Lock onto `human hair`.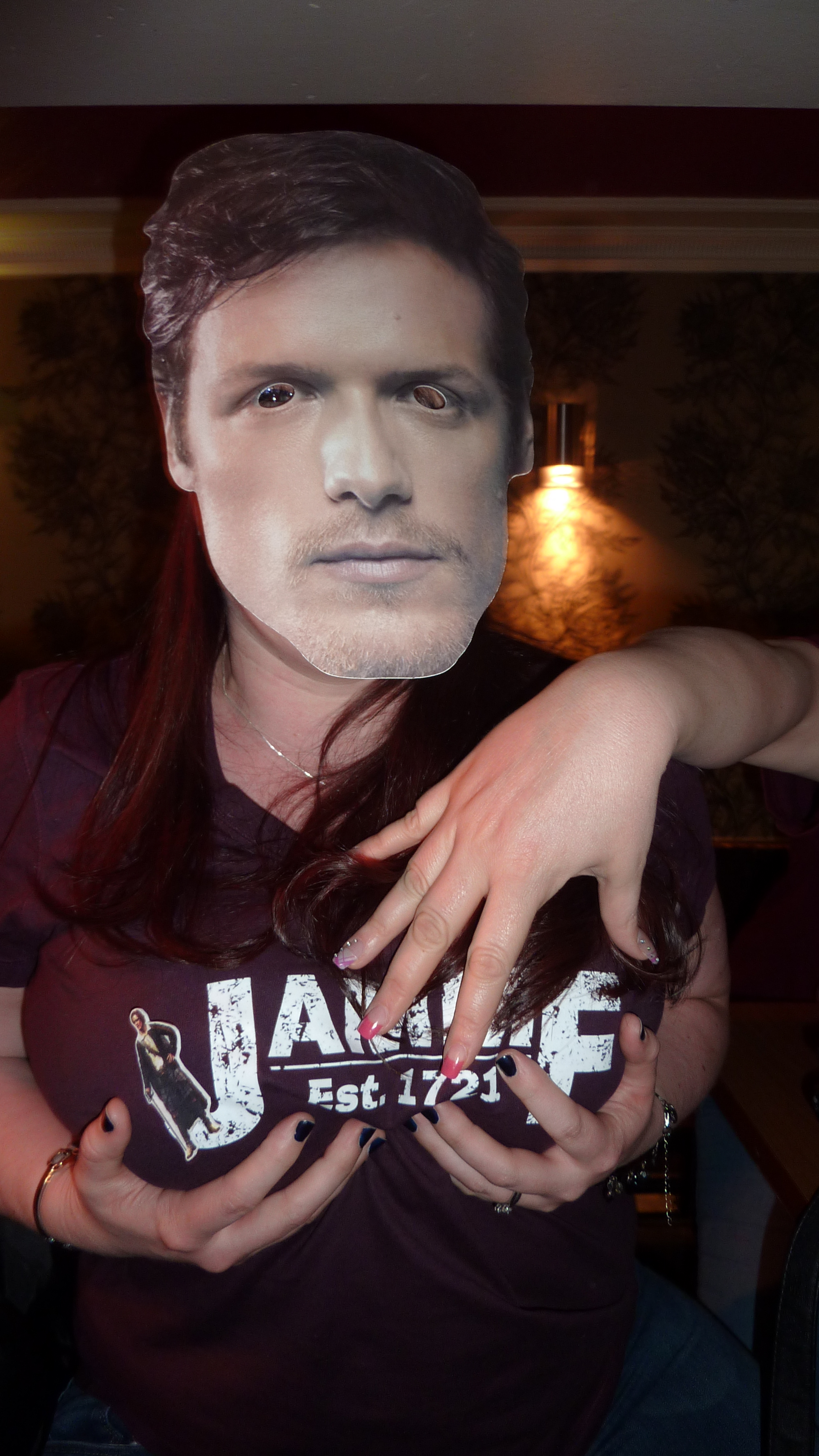
Locked: detection(14, 46, 269, 381).
